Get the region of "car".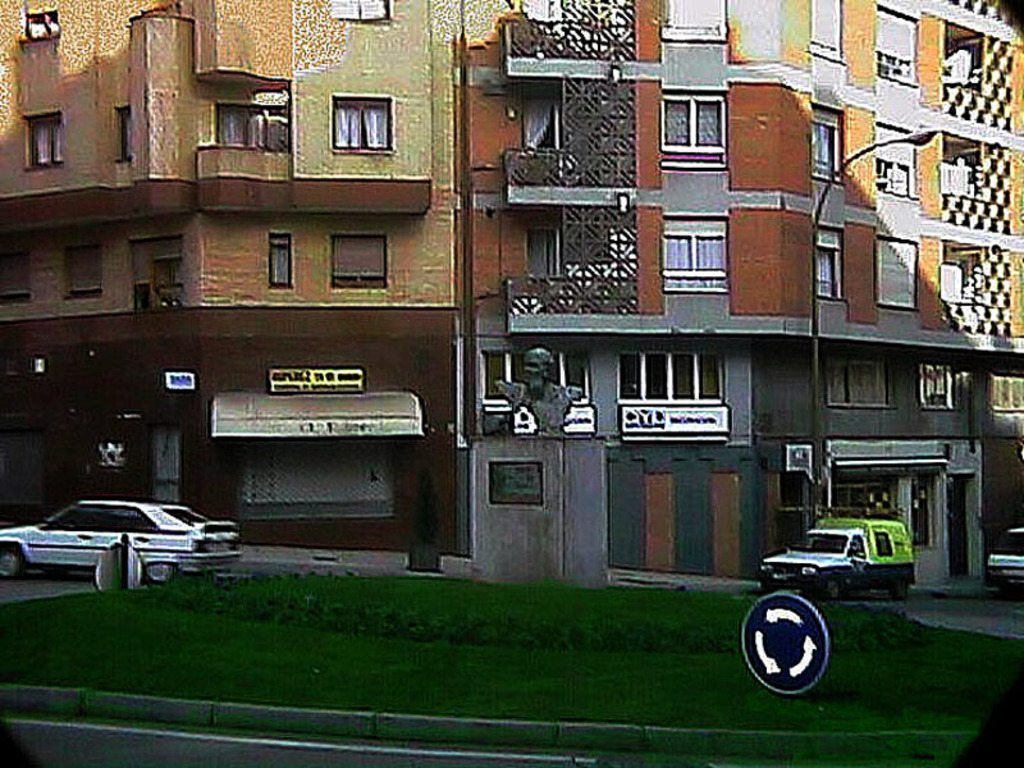
box(760, 513, 916, 607).
